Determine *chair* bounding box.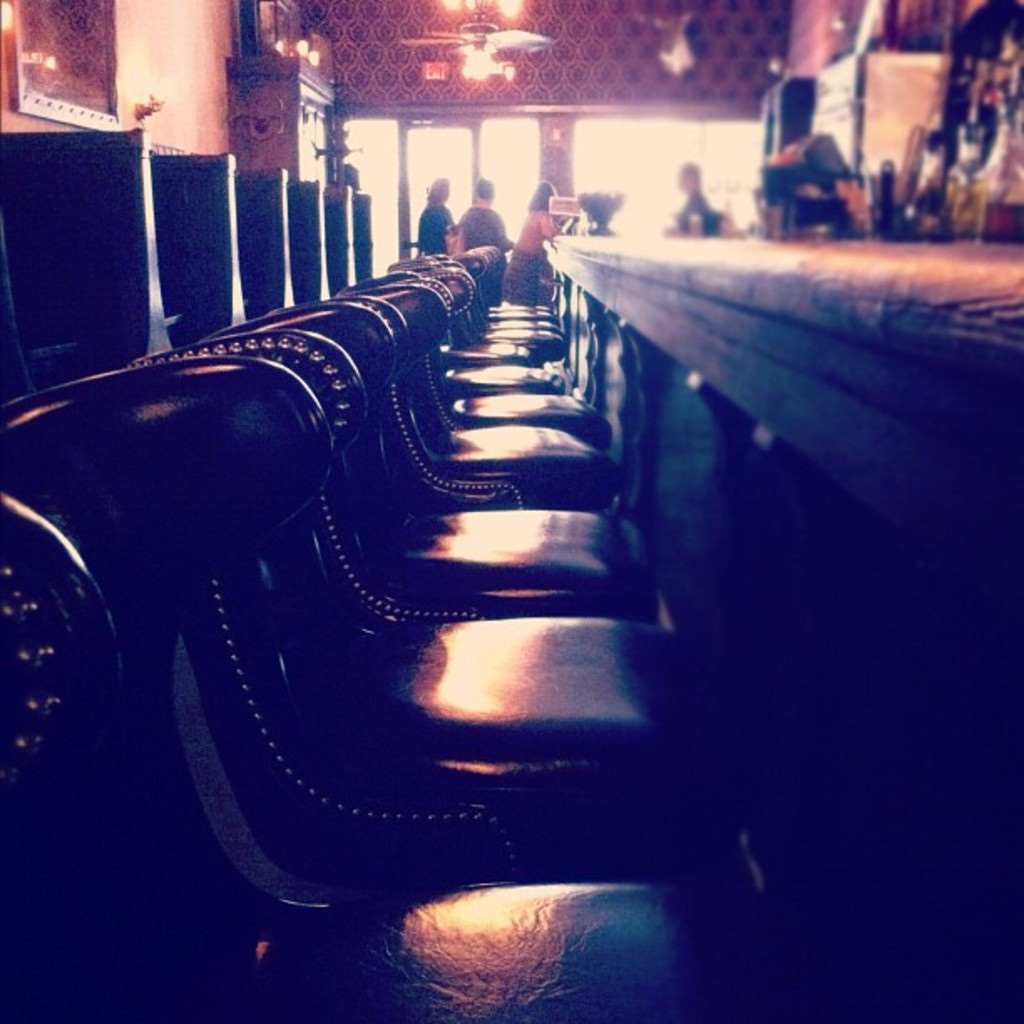
Determined: [129,328,716,902].
